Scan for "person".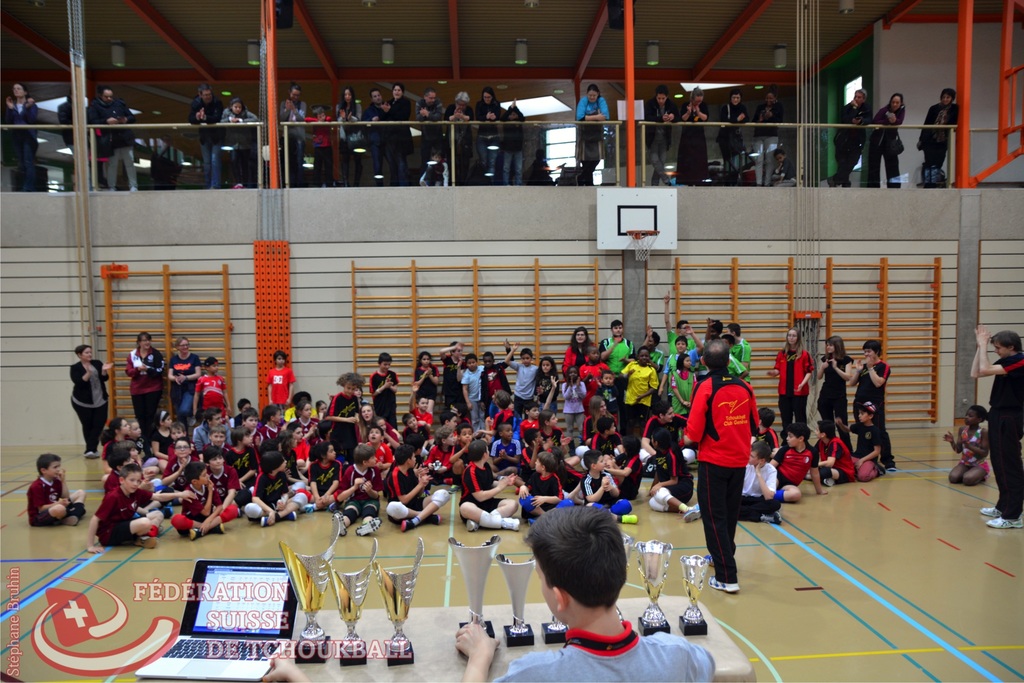
Scan result: BBox(447, 422, 474, 475).
